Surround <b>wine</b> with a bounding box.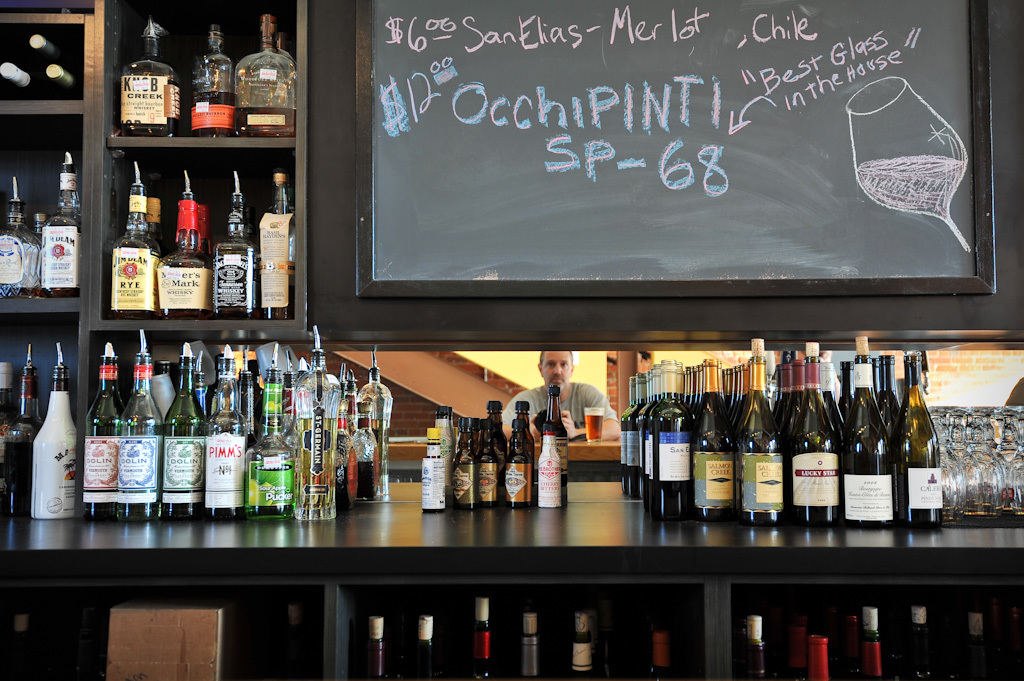
243,342,298,529.
